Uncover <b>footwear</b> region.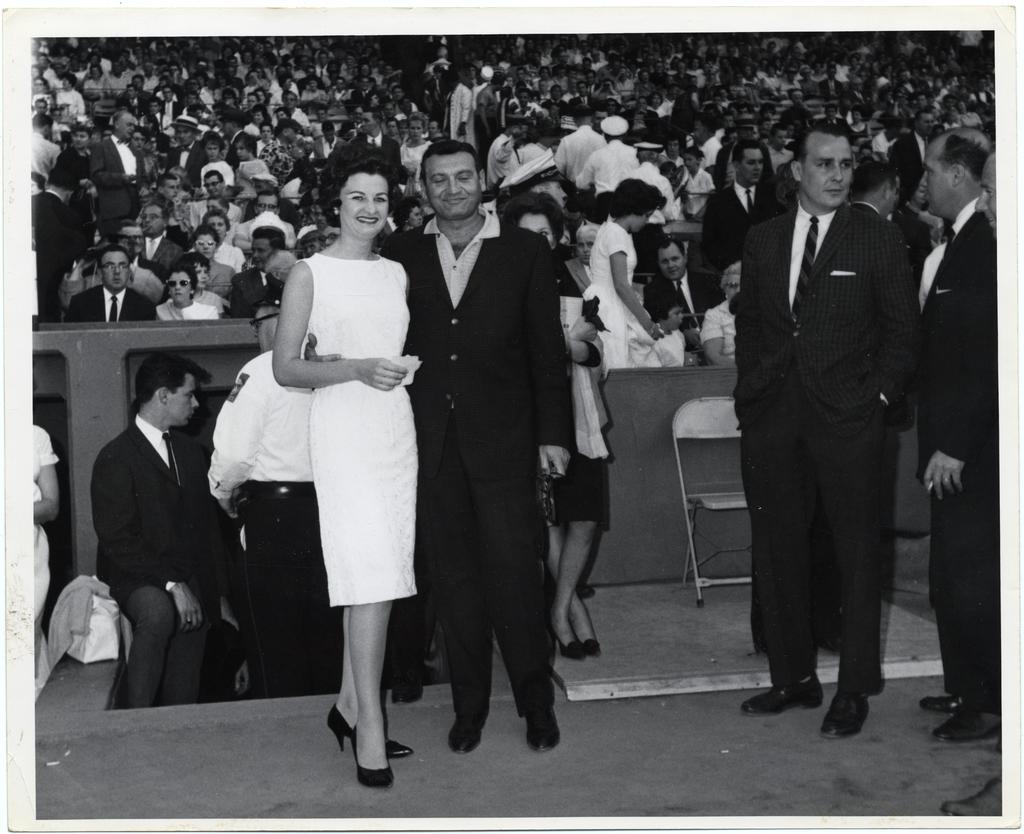
Uncovered: (573, 625, 596, 658).
